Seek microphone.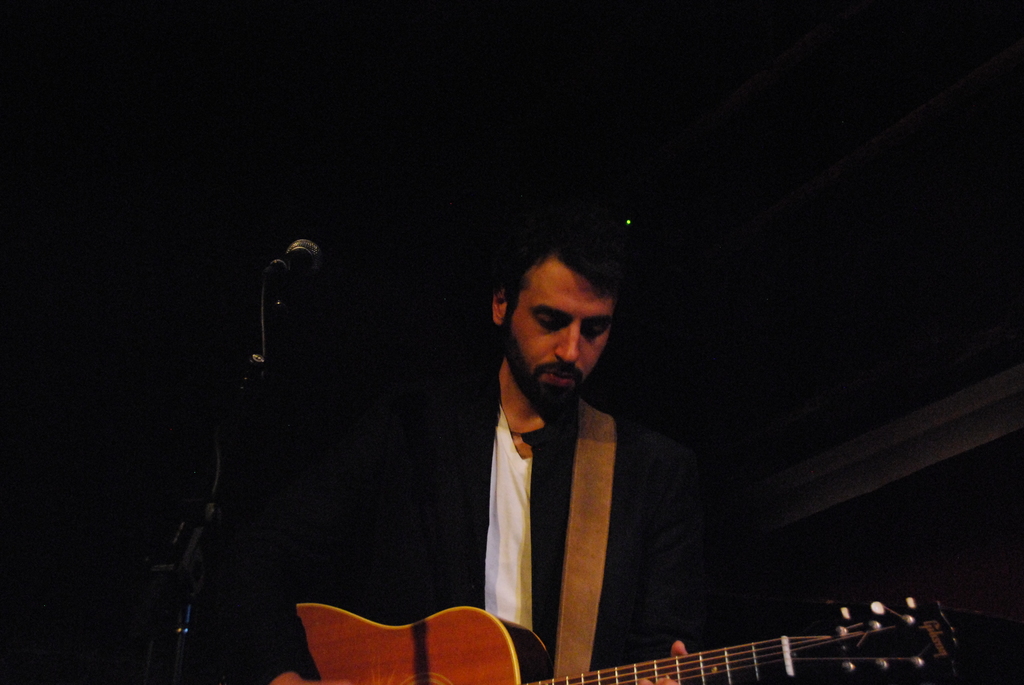
BBox(269, 236, 321, 281).
